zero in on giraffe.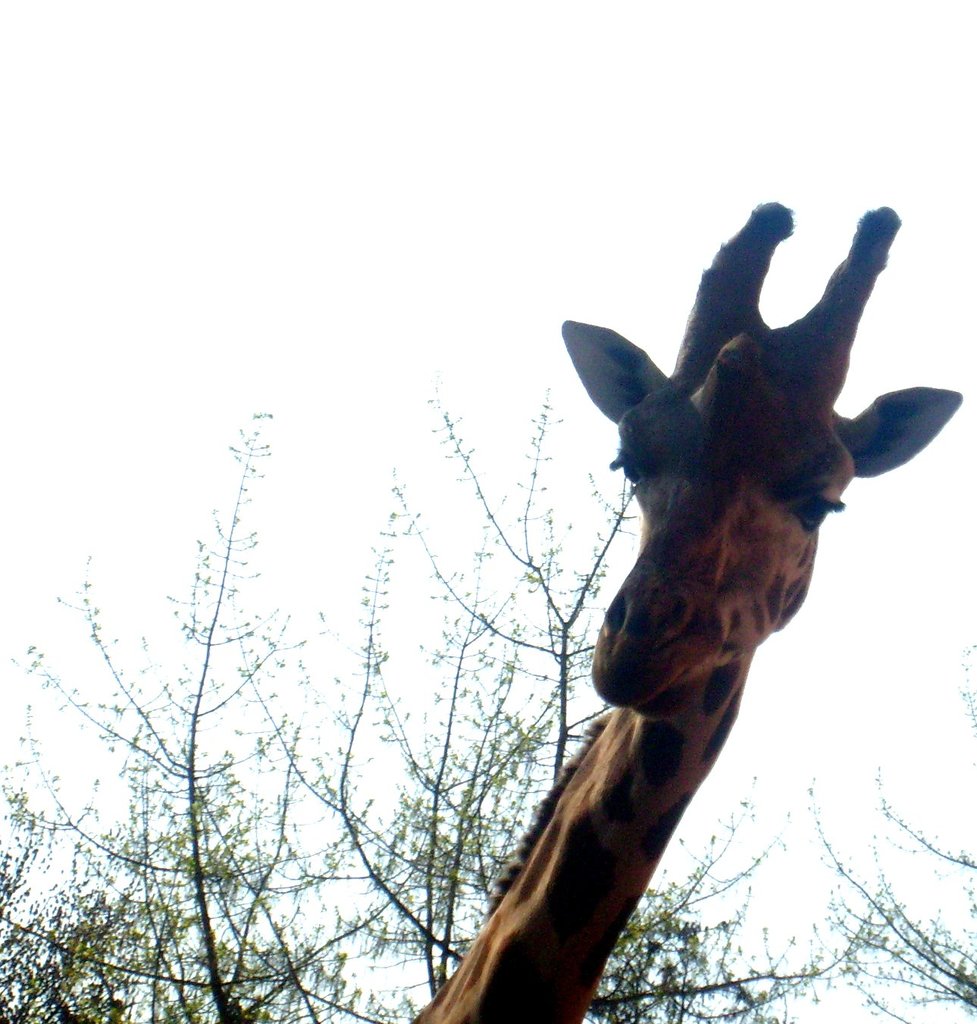
Zeroed in: (406,199,962,1023).
